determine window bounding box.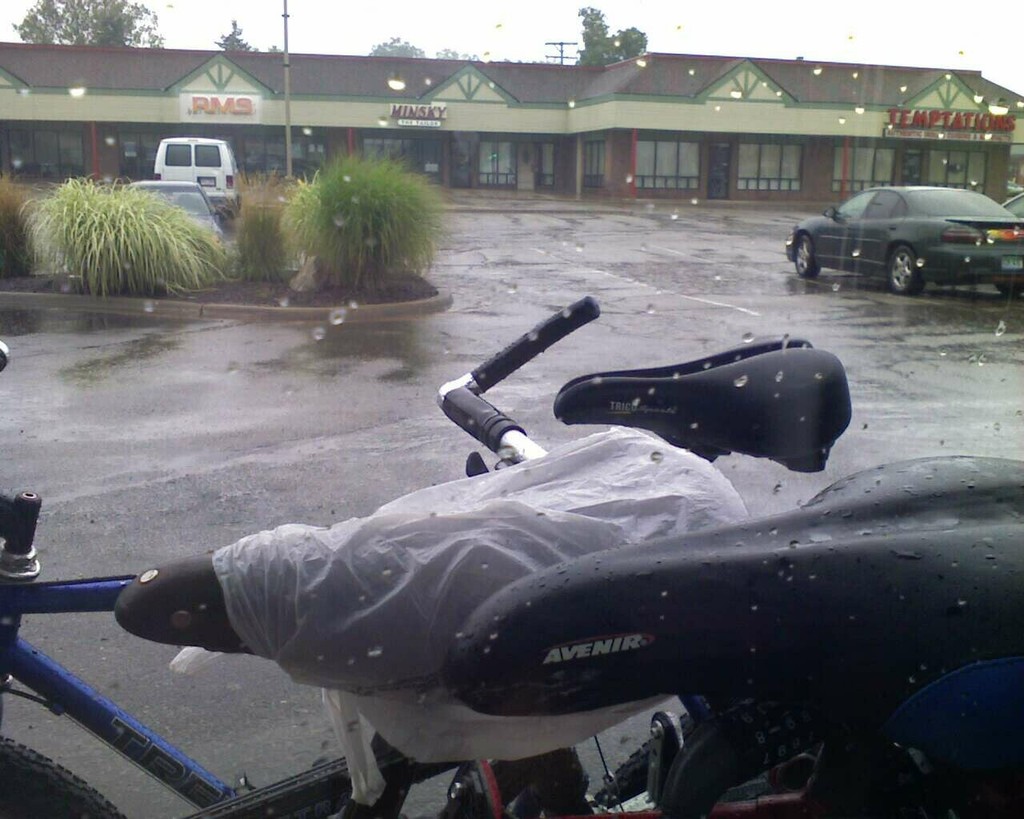
Determined: l=0, t=72, r=19, b=89.
